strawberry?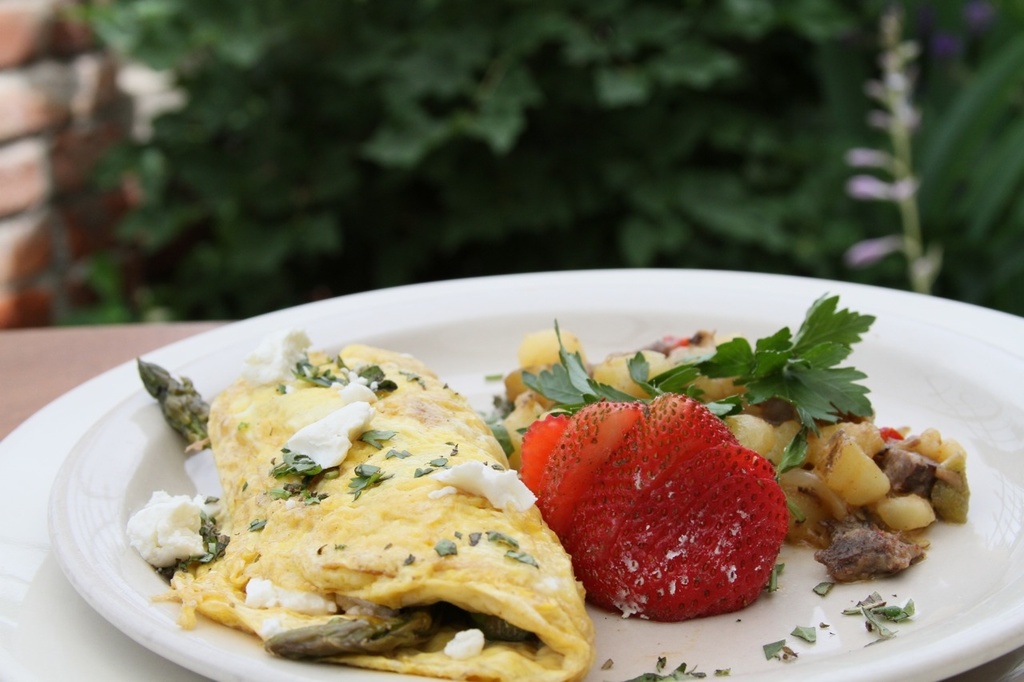
pyautogui.locateOnScreen(522, 390, 807, 624)
